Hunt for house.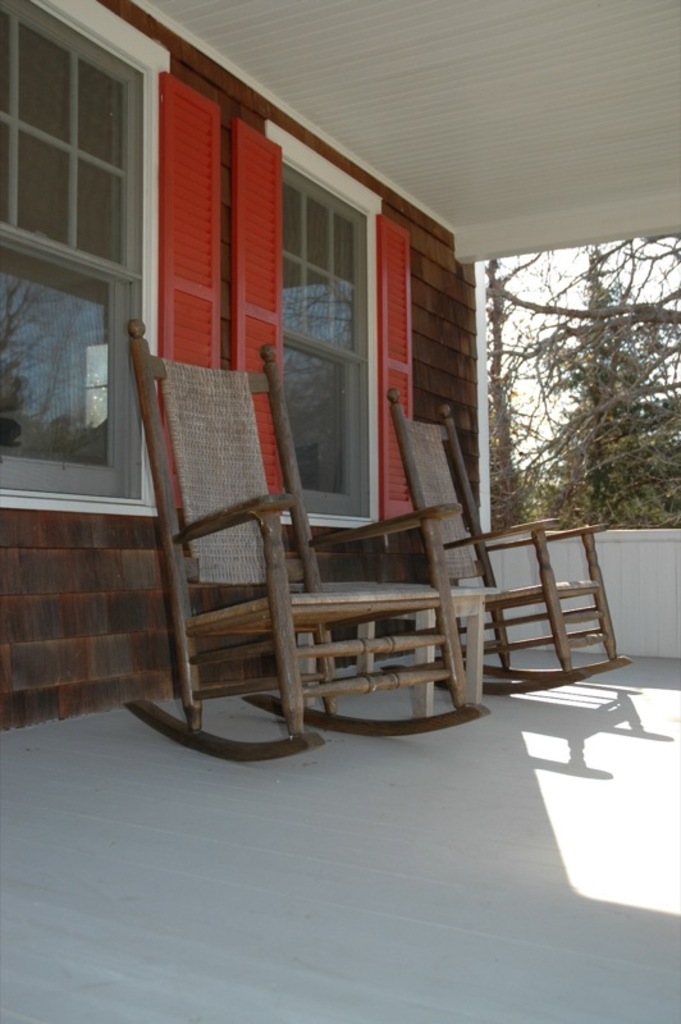
Hunted down at x1=0 y1=0 x2=680 y2=1023.
